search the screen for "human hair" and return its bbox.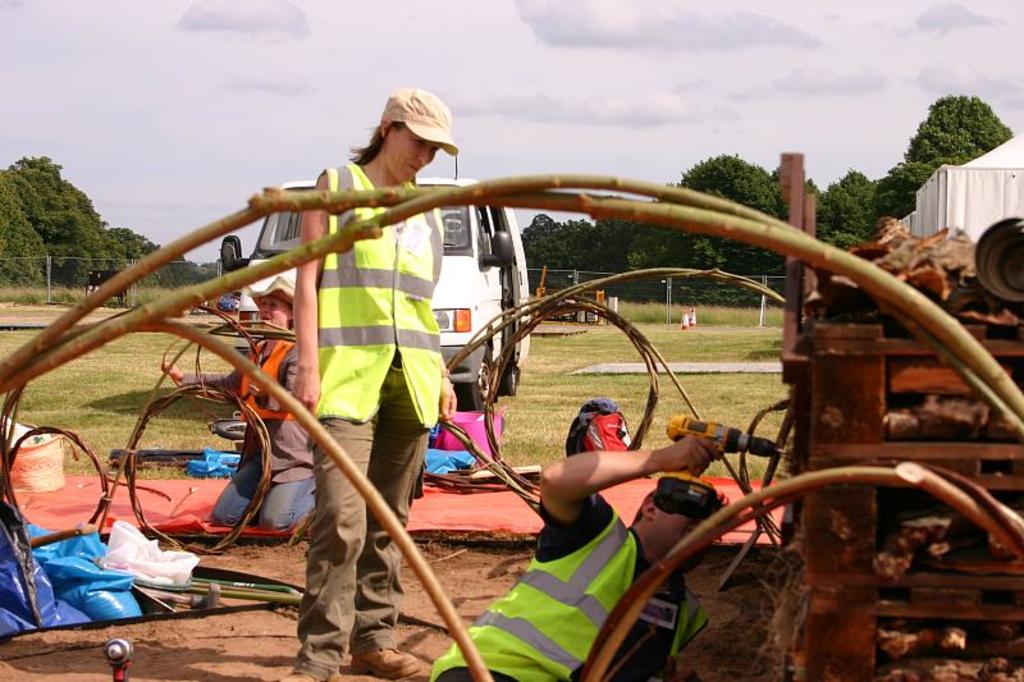
Found: (left=631, top=482, right=730, bottom=540).
